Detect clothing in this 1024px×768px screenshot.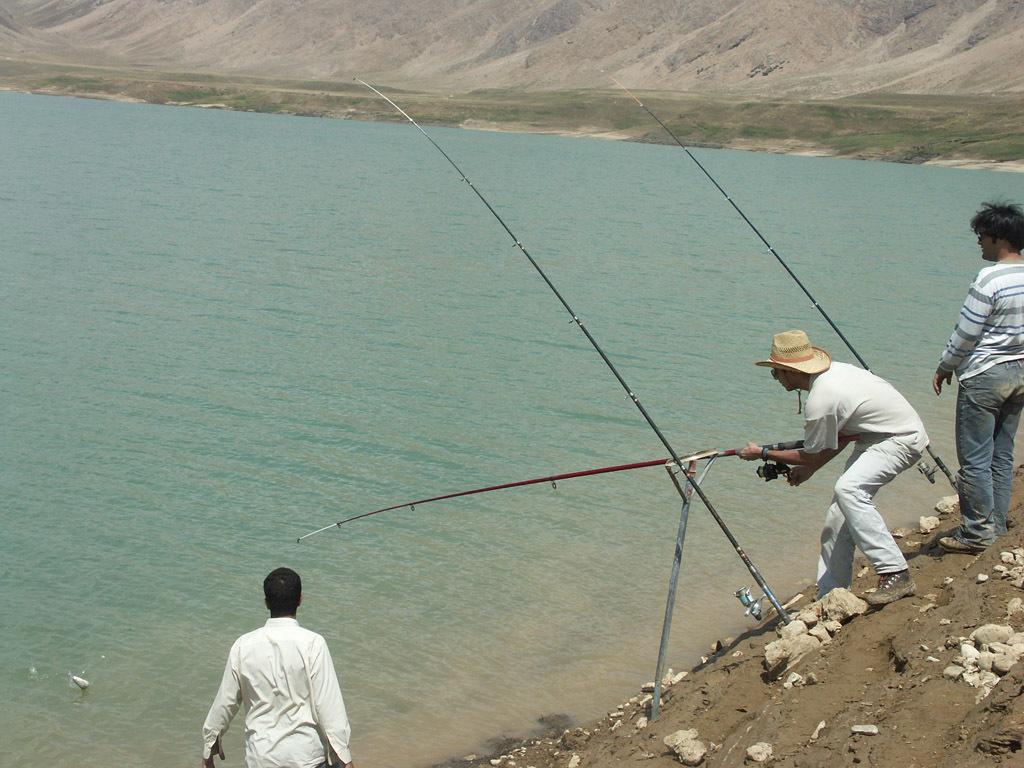
Detection: l=193, t=597, r=353, b=754.
